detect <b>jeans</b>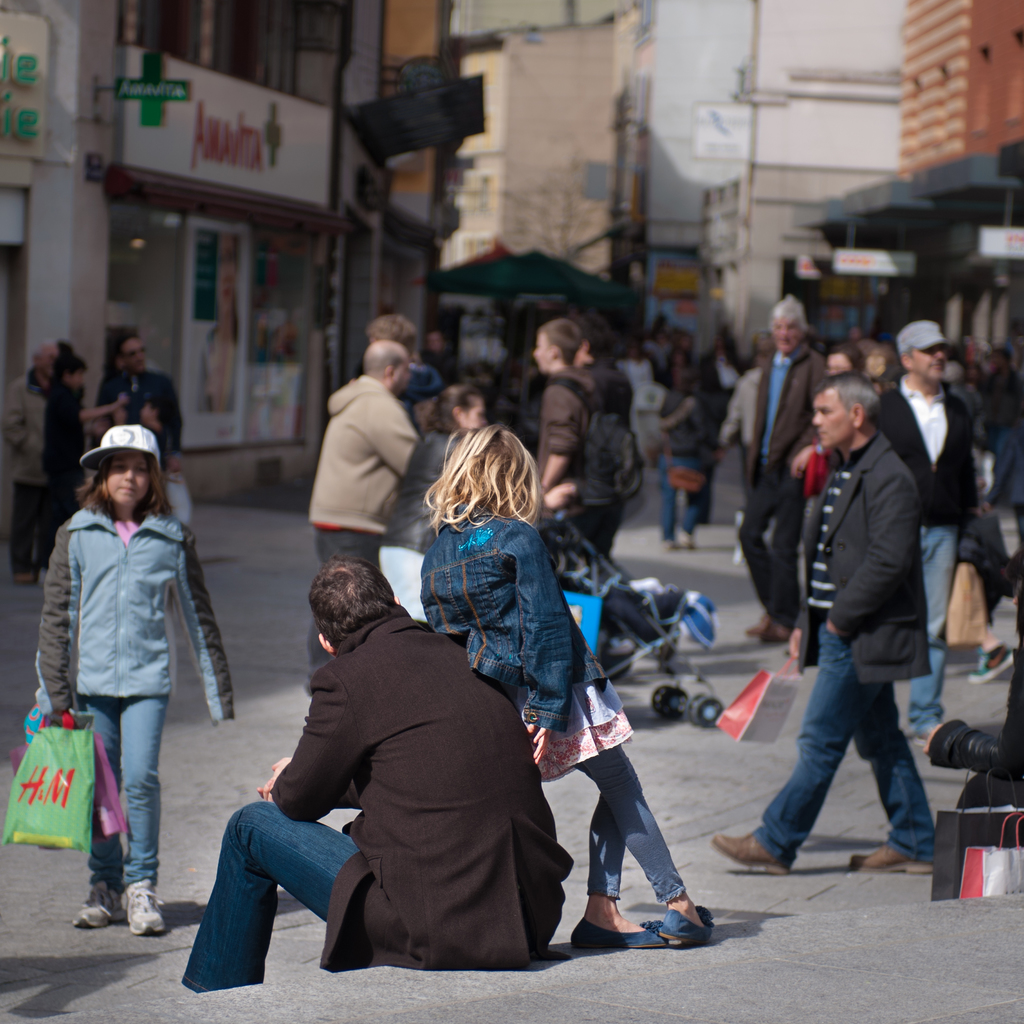
(left=83, top=691, right=173, bottom=887)
